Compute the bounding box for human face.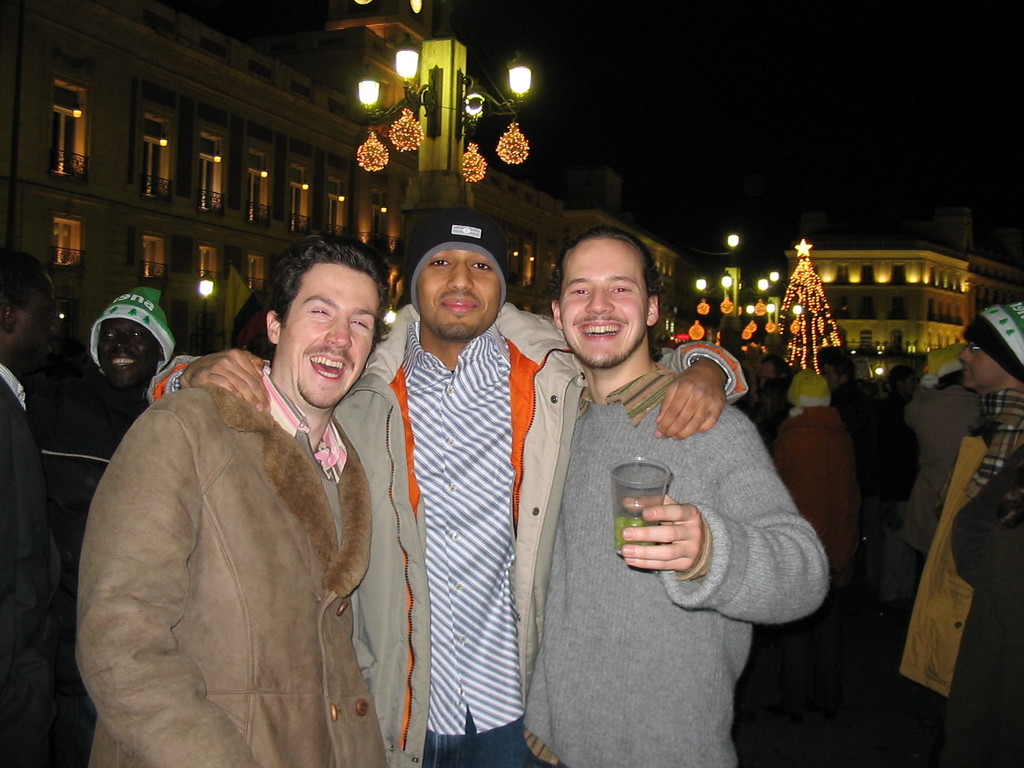
<box>93,320,156,388</box>.
